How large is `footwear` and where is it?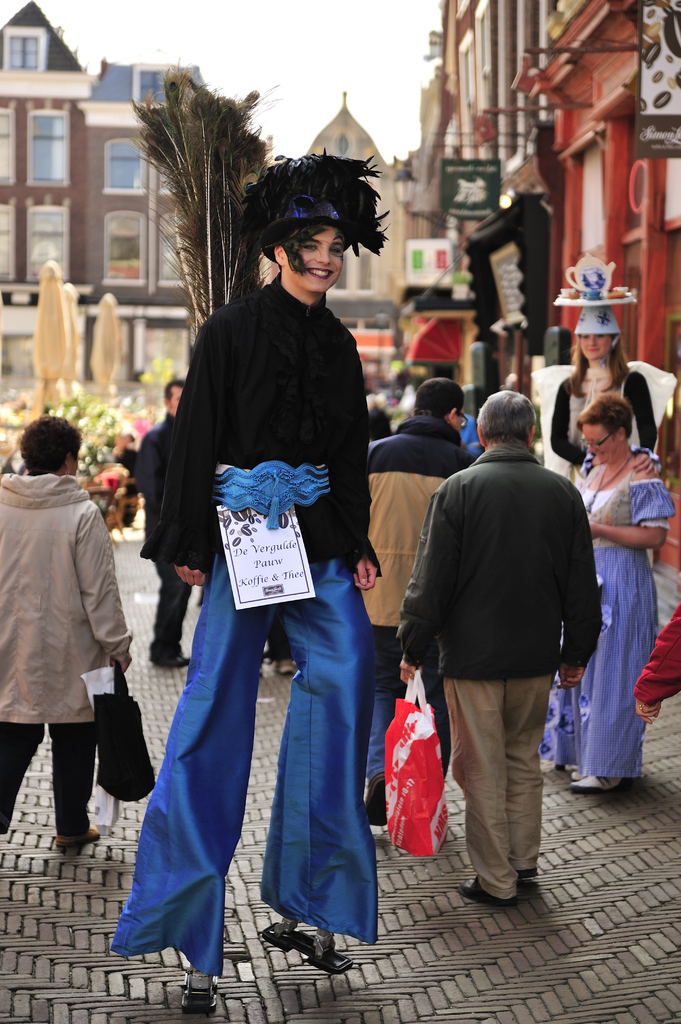
Bounding box: box=[177, 648, 189, 662].
